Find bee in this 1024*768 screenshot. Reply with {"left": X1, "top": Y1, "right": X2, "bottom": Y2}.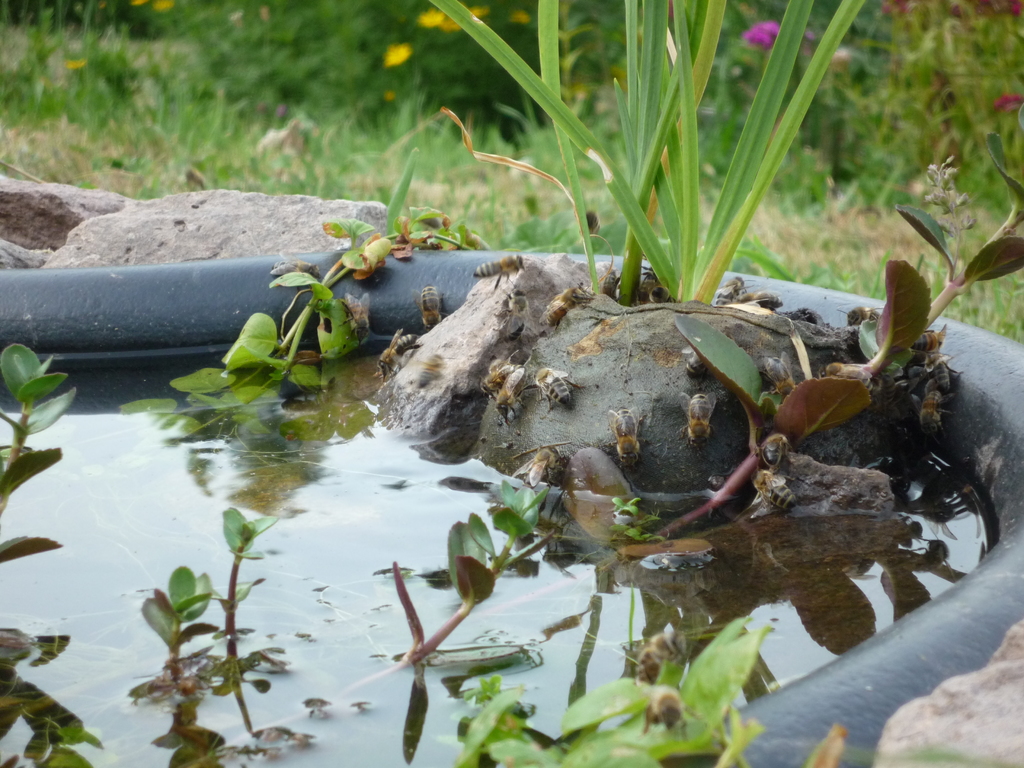
{"left": 479, "top": 260, "right": 530, "bottom": 292}.
